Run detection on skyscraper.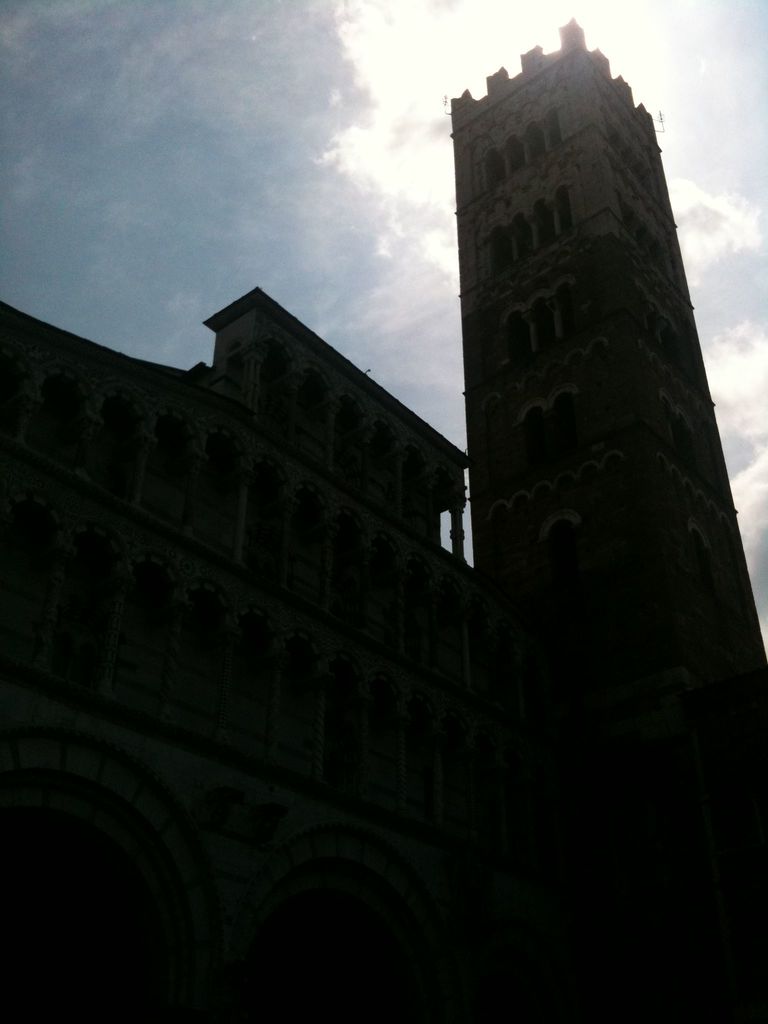
Result: BBox(429, 57, 753, 794).
